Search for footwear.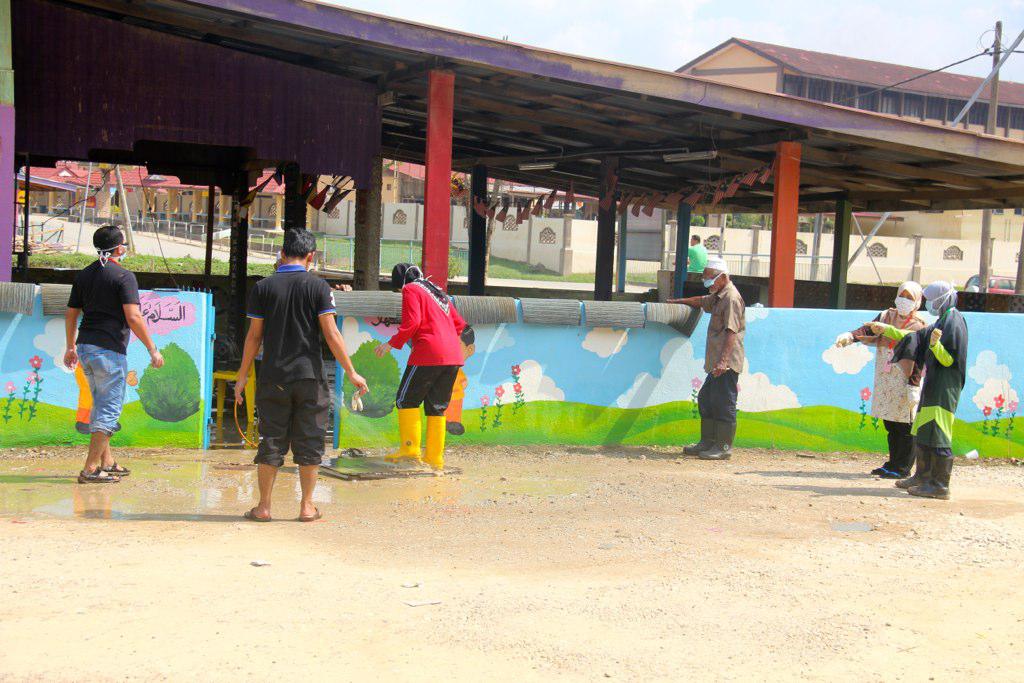
Found at (886, 461, 908, 481).
